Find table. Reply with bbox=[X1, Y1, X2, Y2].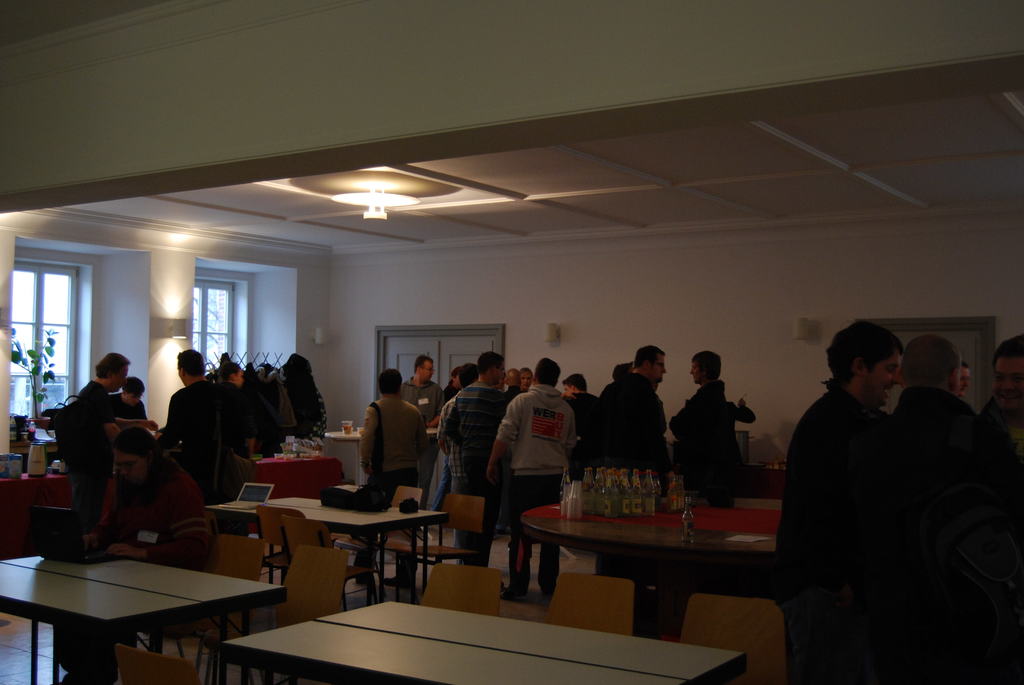
bbox=[0, 544, 280, 684].
